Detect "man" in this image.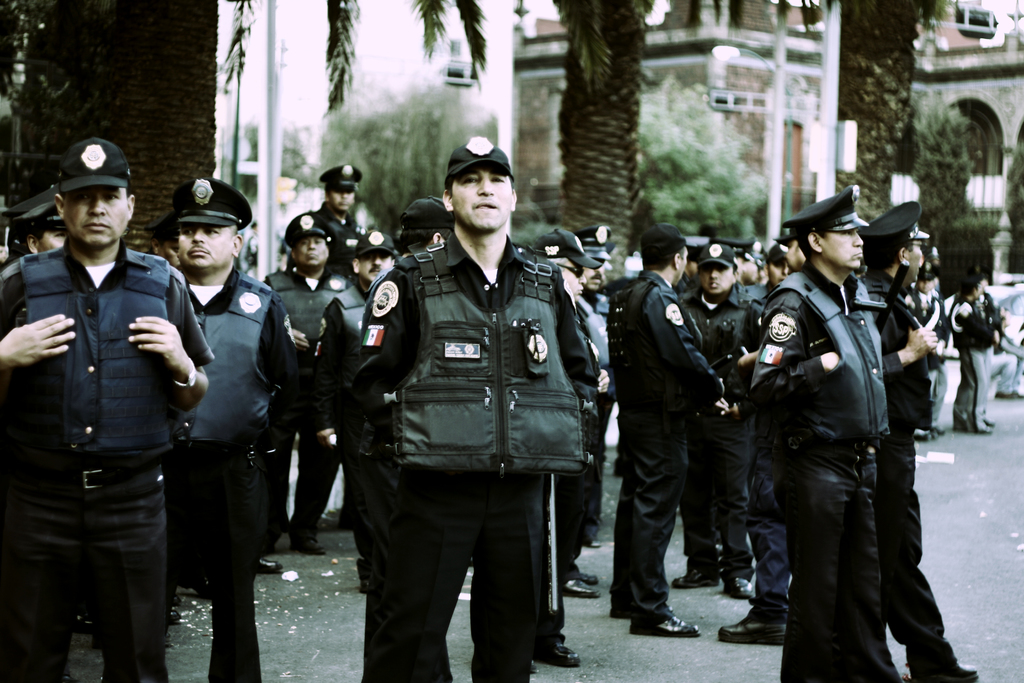
Detection: <box>526,226,593,668</box>.
